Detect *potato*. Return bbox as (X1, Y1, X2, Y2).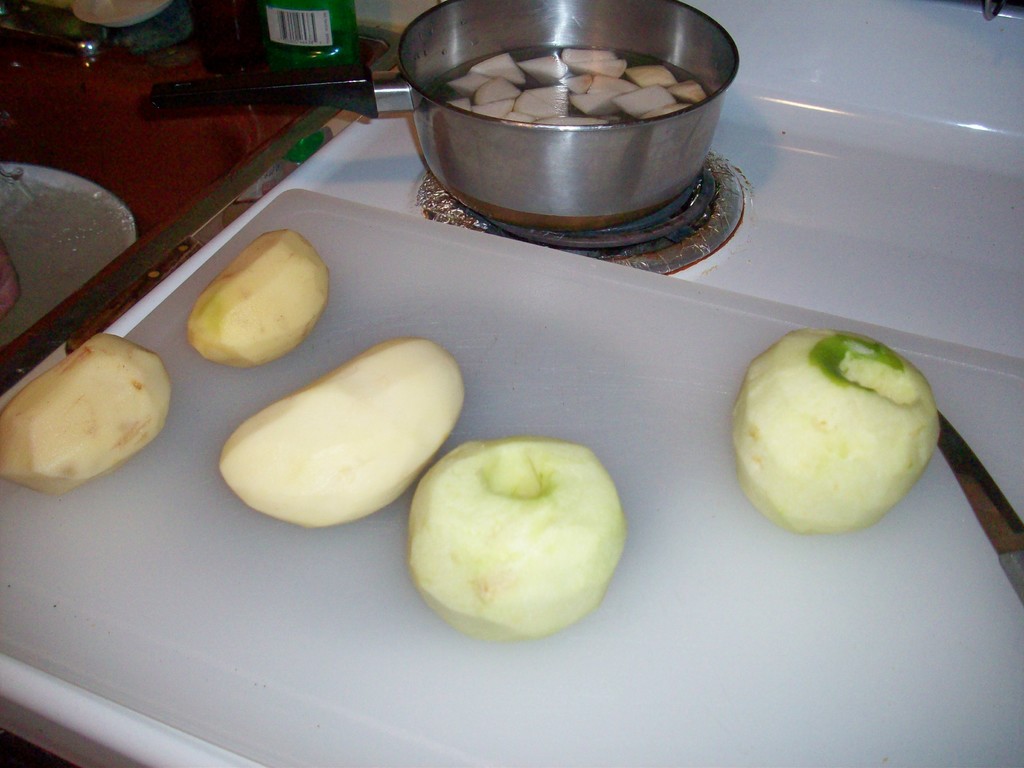
(182, 229, 332, 368).
